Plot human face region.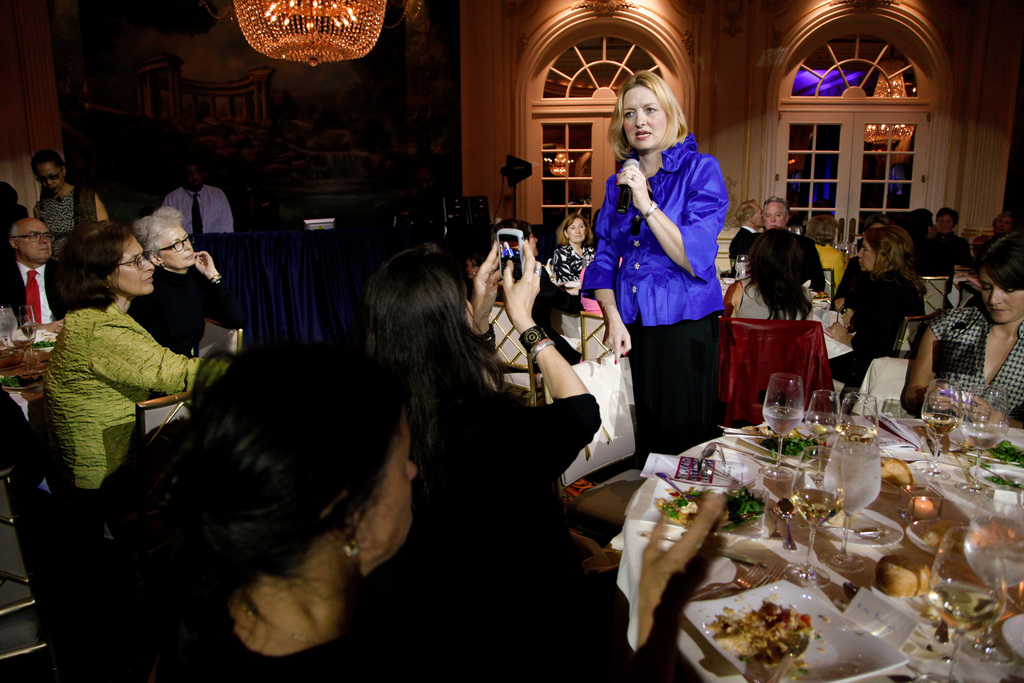
Plotted at (x1=627, y1=93, x2=662, y2=152).
